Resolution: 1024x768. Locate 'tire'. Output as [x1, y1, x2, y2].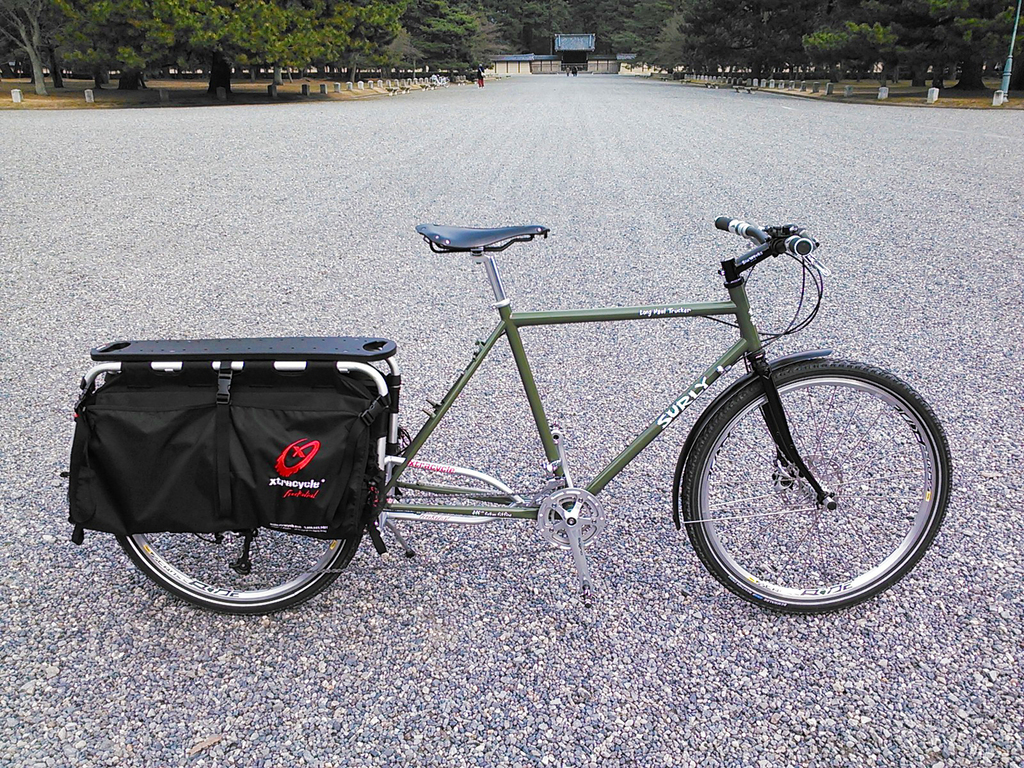
[113, 376, 365, 614].
